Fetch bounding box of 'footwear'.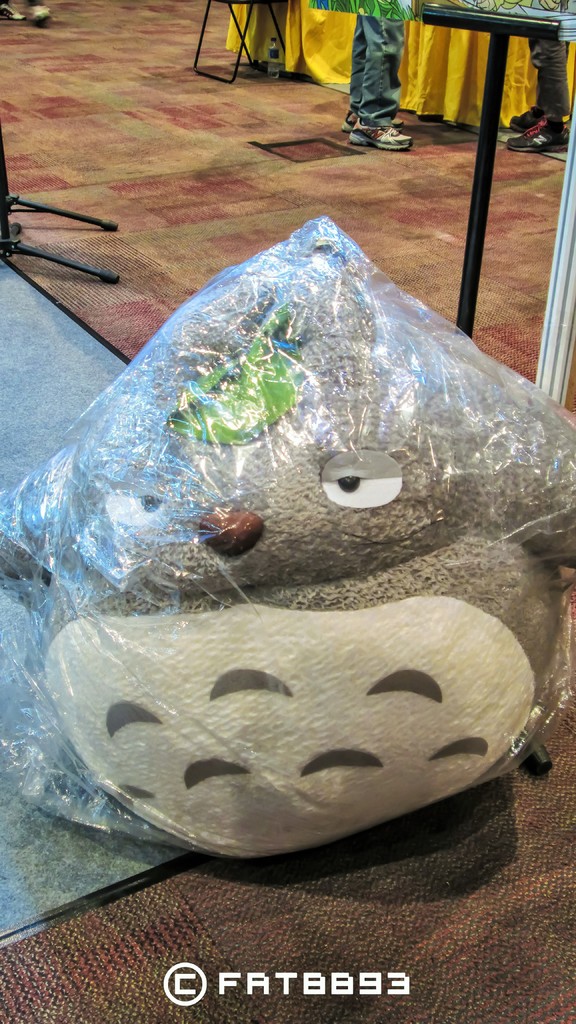
Bbox: (346,123,415,151).
